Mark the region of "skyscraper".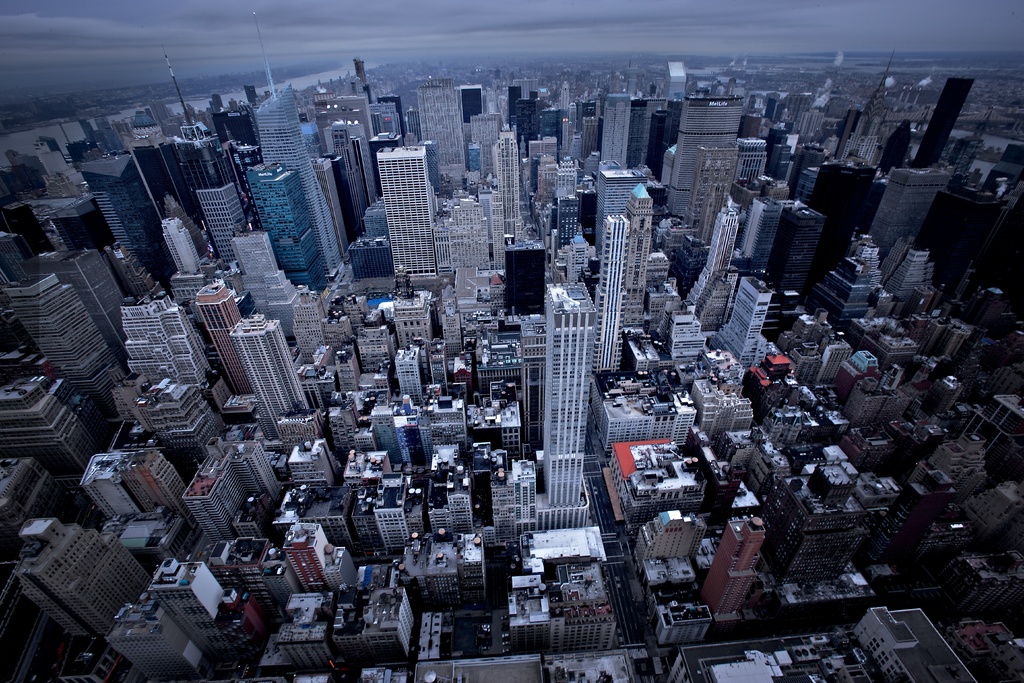
Region: l=492, t=124, r=529, b=258.
